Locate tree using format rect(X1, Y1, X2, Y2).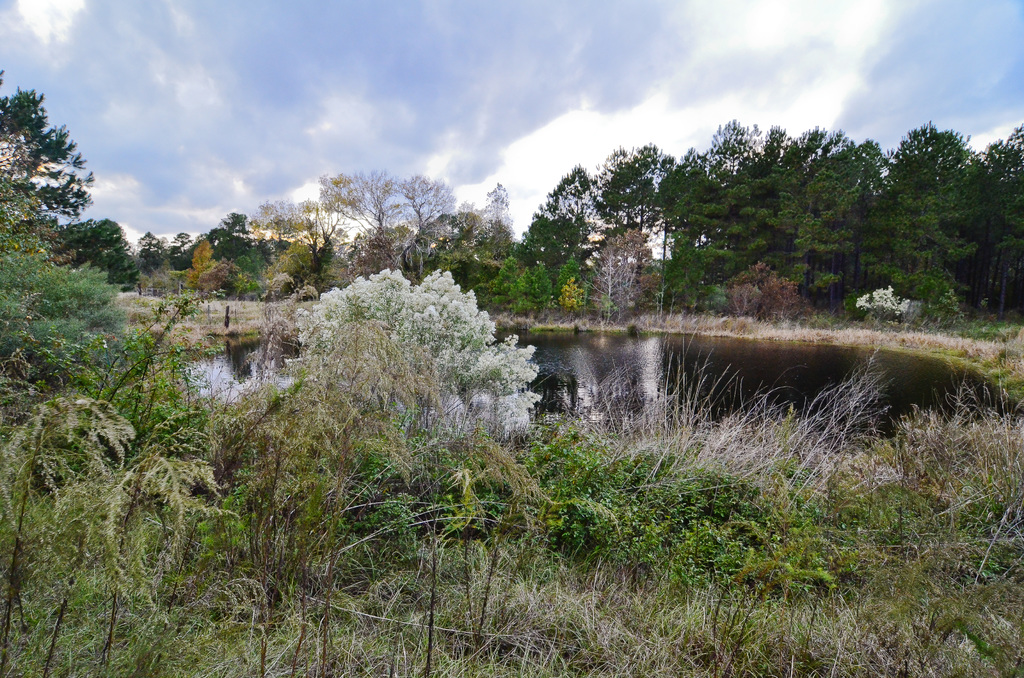
rect(572, 131, 684, 327).
